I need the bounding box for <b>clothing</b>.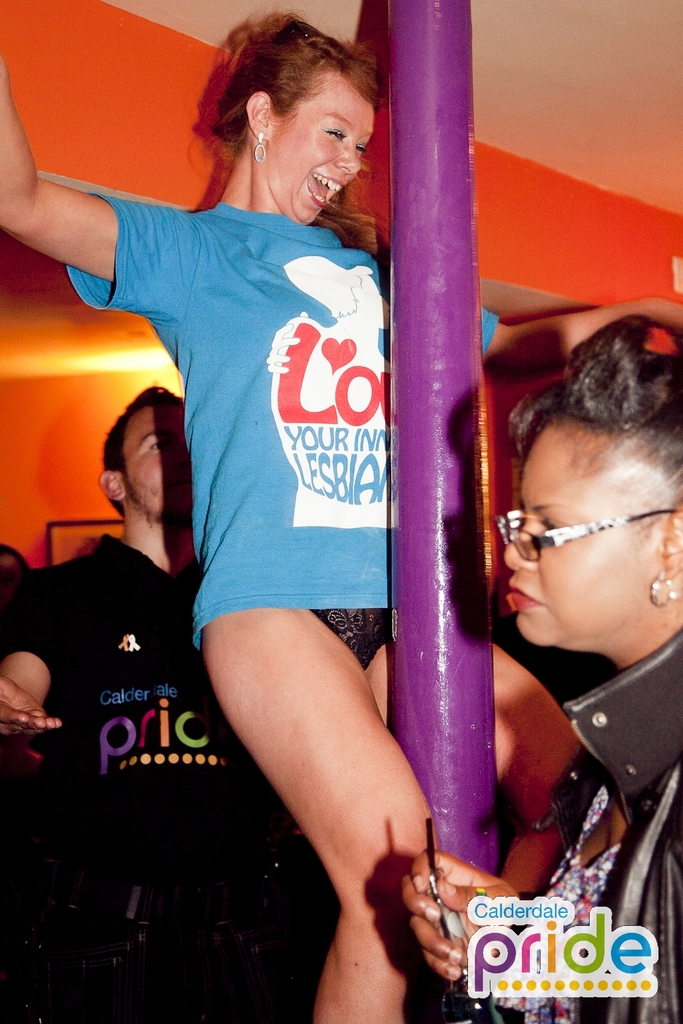
Here it is: crop(62, 190, 509, 687).
